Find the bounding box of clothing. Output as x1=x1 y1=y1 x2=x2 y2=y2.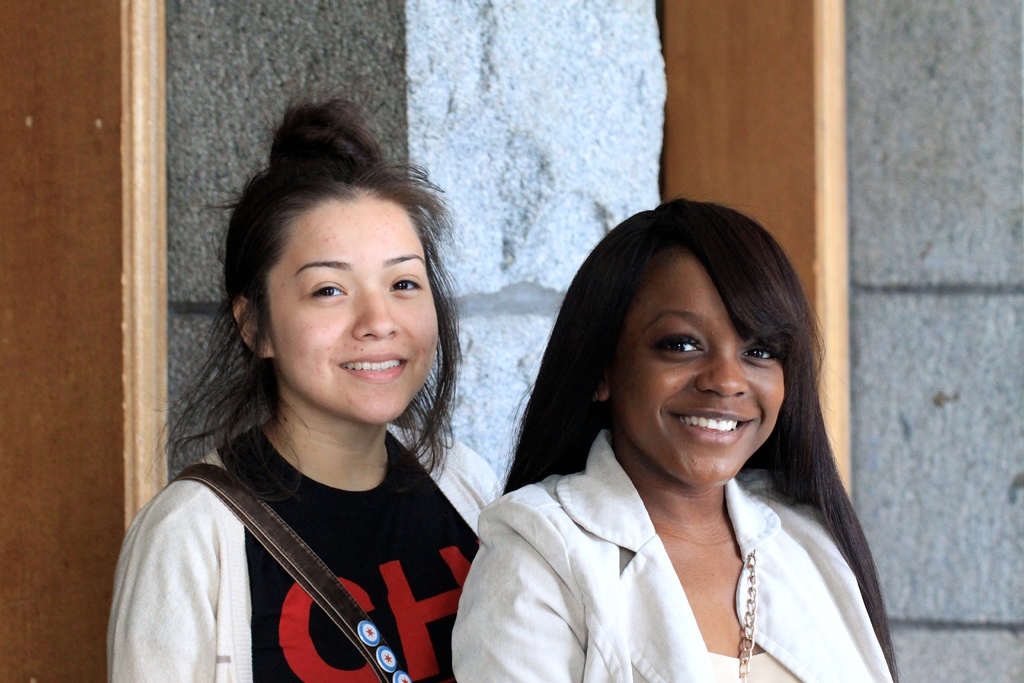
x1=102 y1=348 x2=513 y2=680.
